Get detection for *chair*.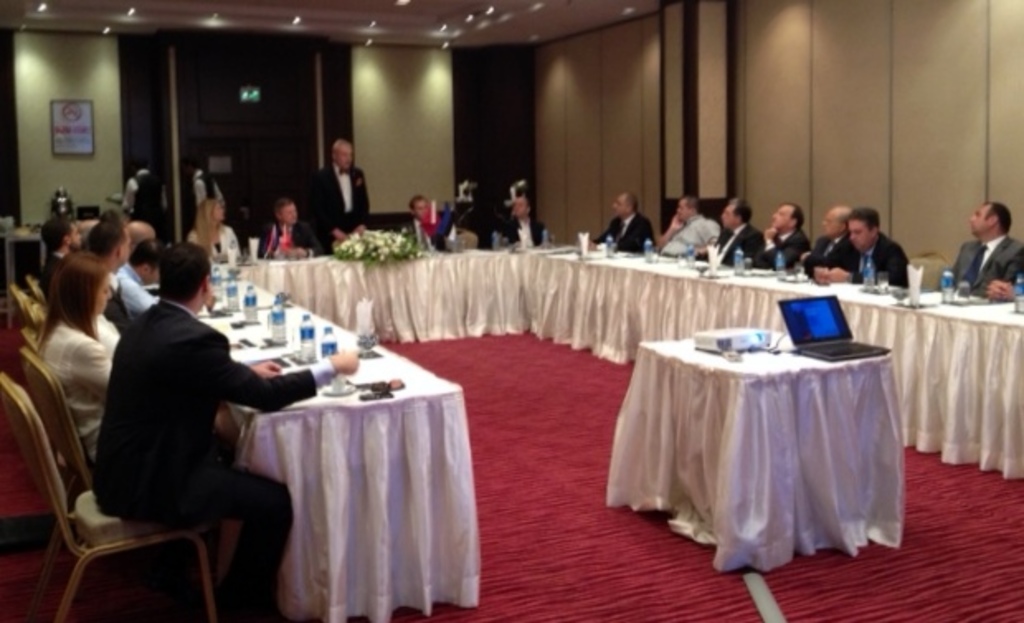
Detection: left=12, top=288, right=33, bottom=319.
